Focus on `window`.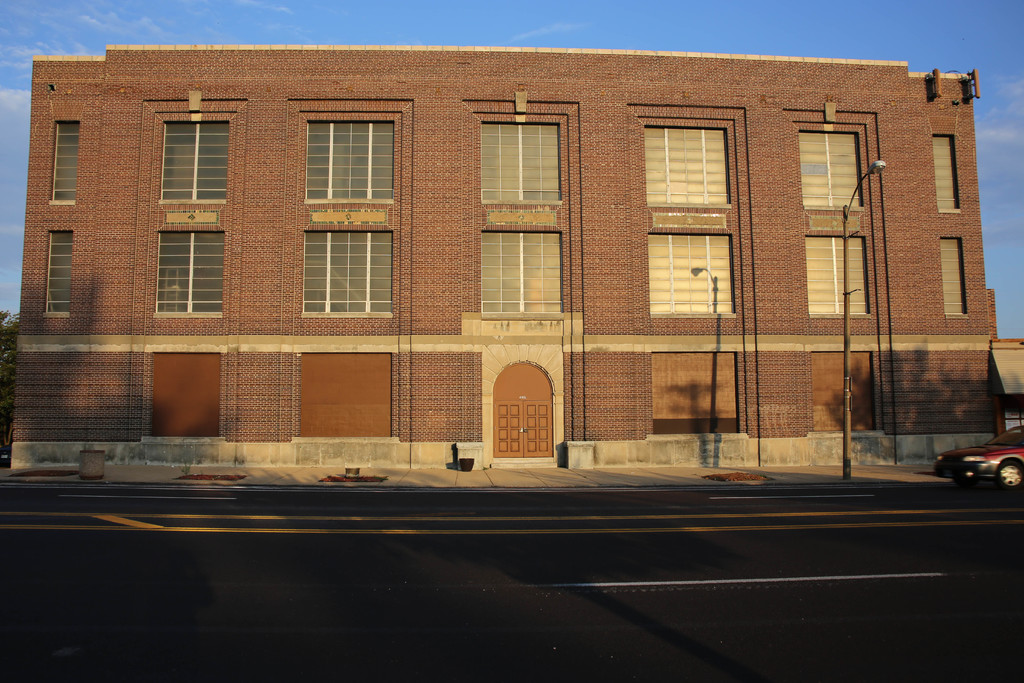
Focused at x1=143, y1=210, x2=214, y2=316.
